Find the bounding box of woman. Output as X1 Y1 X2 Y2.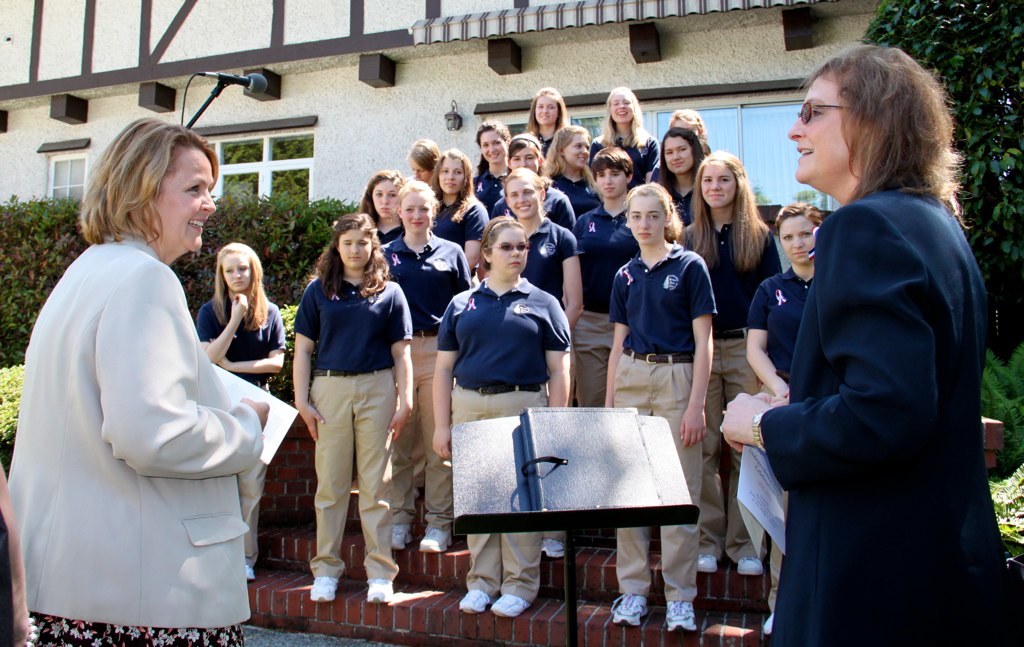
194 238 289 584.
